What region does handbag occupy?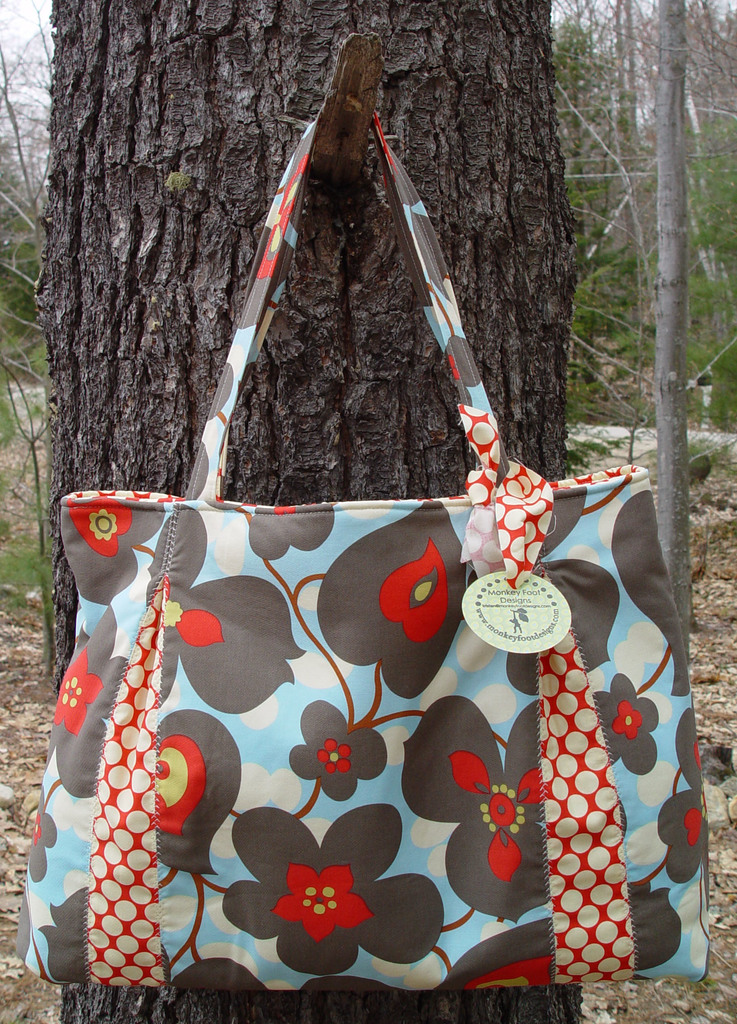
x1=18, y1=108, x2=717, y2=995.
